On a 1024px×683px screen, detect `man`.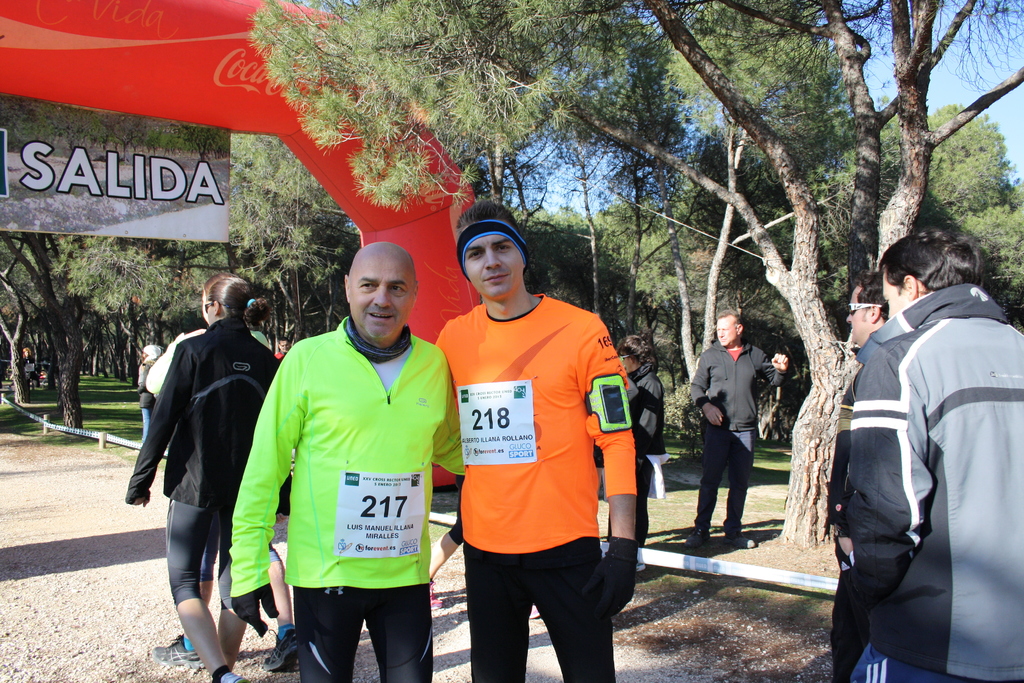
[230,243,460,682].
